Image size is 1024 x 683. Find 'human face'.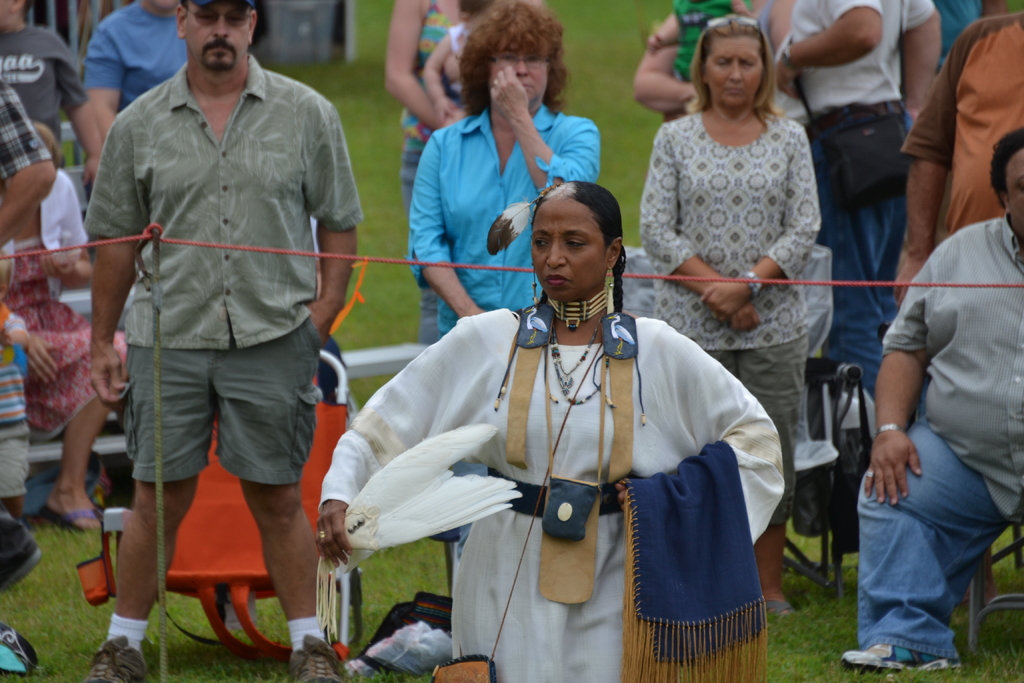
<box>188,0,254,74</box>.
